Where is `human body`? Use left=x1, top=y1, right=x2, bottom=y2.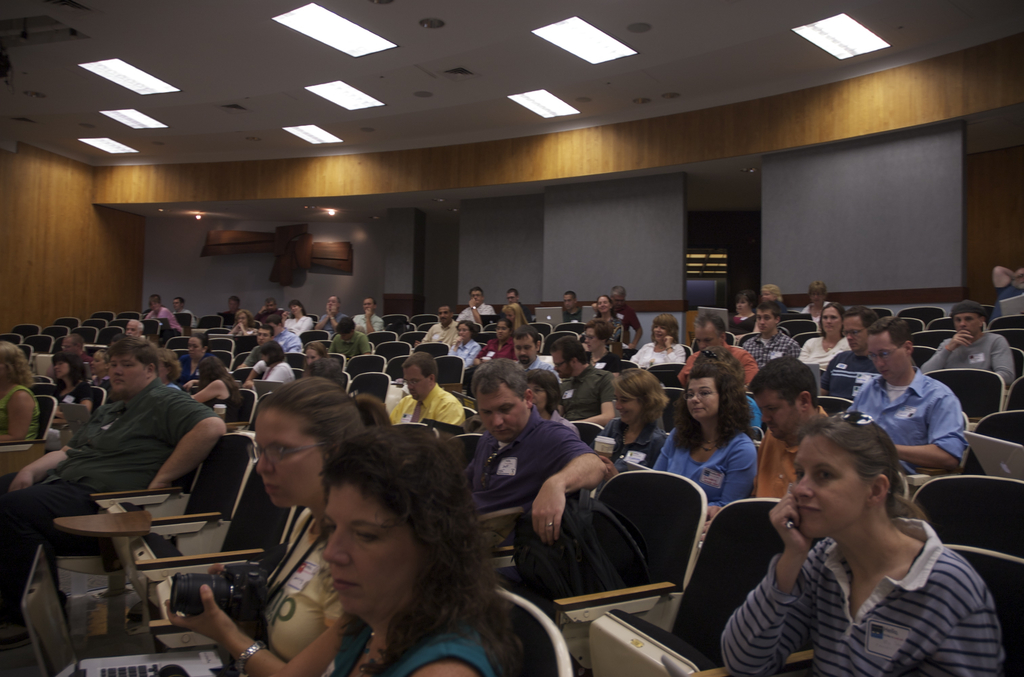
left=590, top=348, right=623, bottom=373.
